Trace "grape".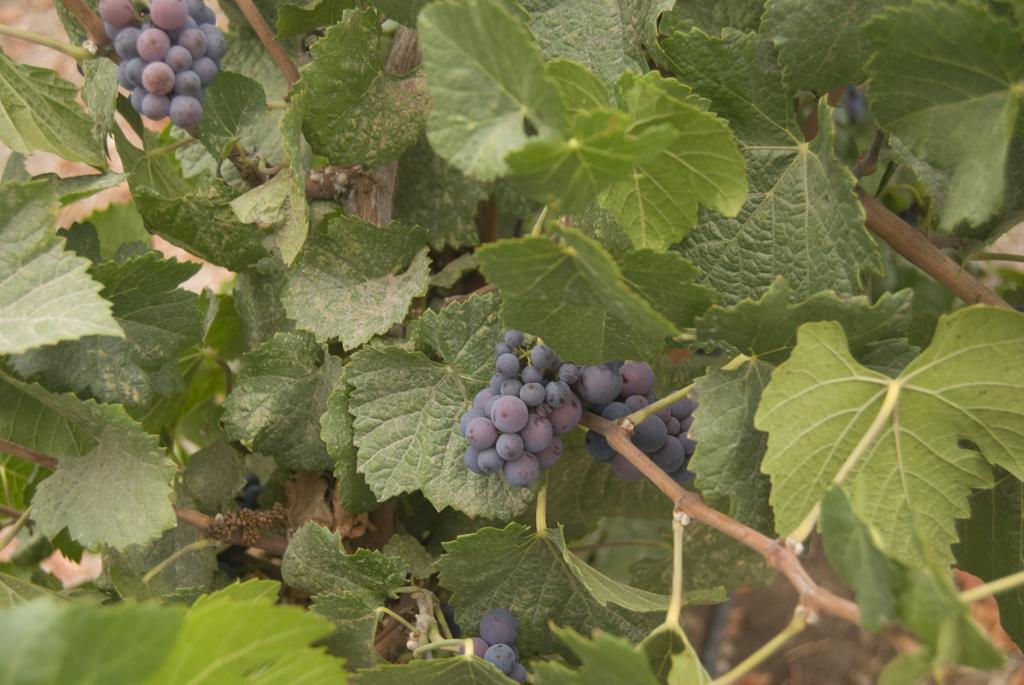
Traced to box(467, 634, 487, 655).
